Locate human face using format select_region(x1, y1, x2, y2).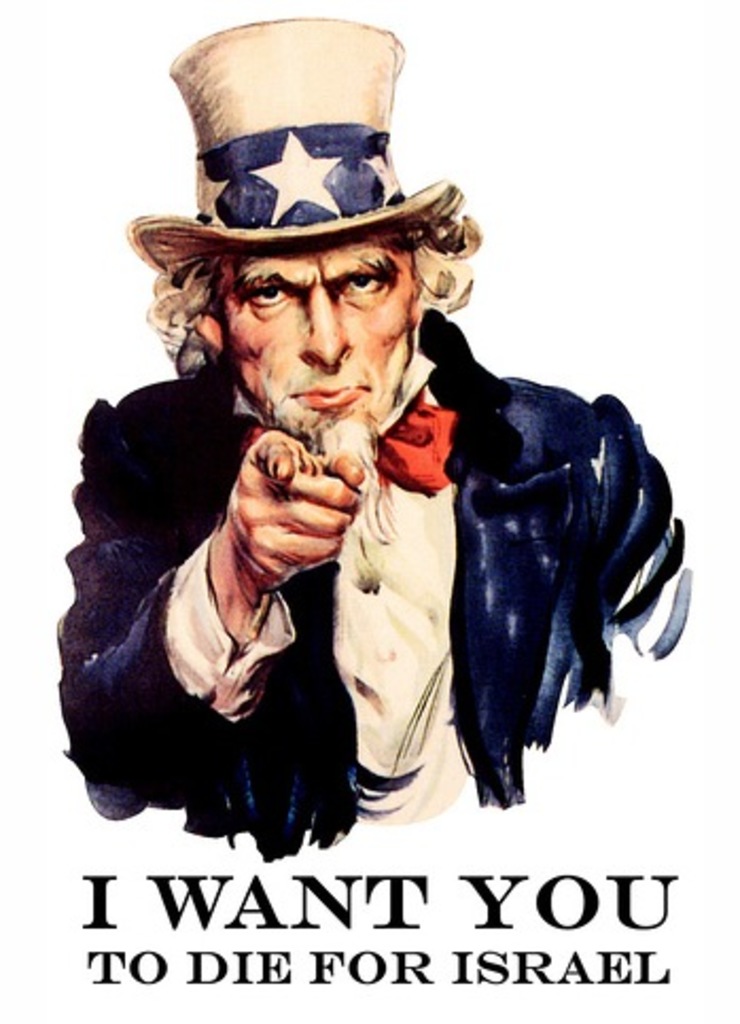
select_region(225, 235, 422, 437).
